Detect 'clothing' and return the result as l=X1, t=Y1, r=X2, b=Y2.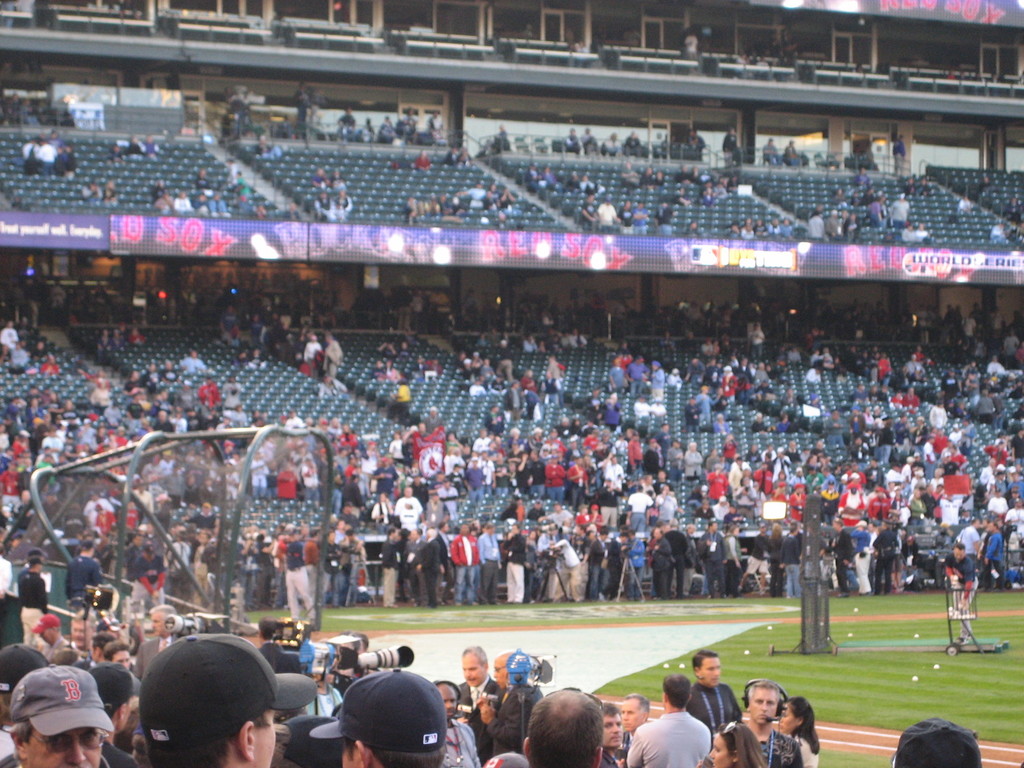
l=771, t=536, r=783, b=604.
